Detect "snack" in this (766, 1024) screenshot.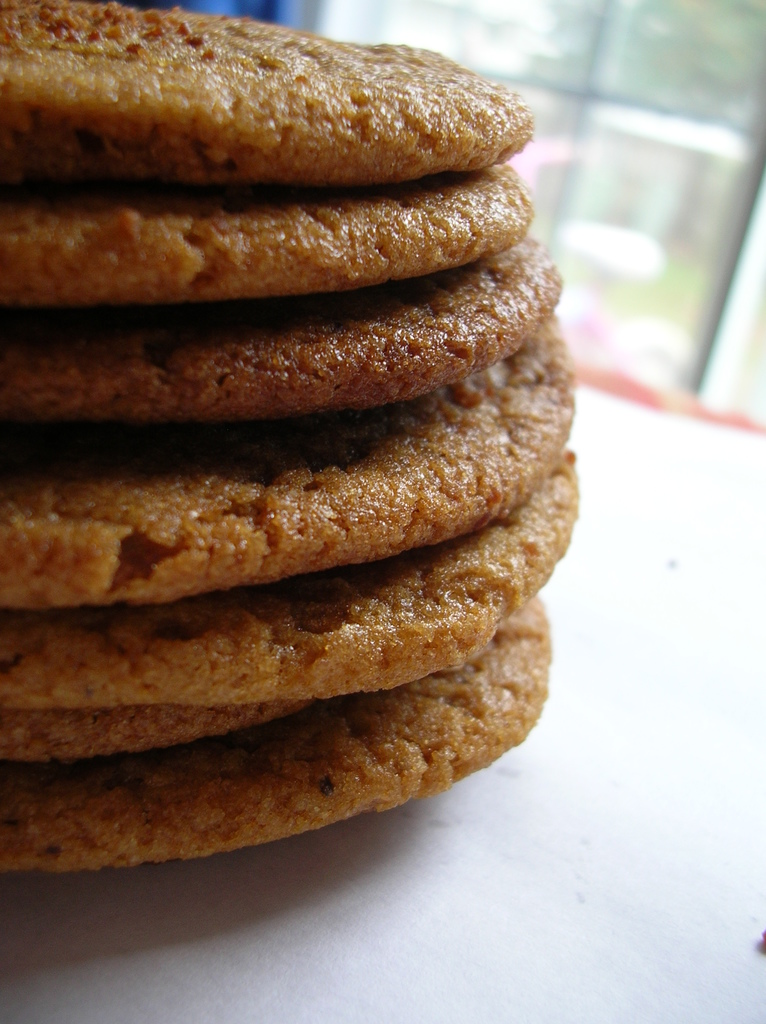
Detection: 22, 13, 570, 792.
